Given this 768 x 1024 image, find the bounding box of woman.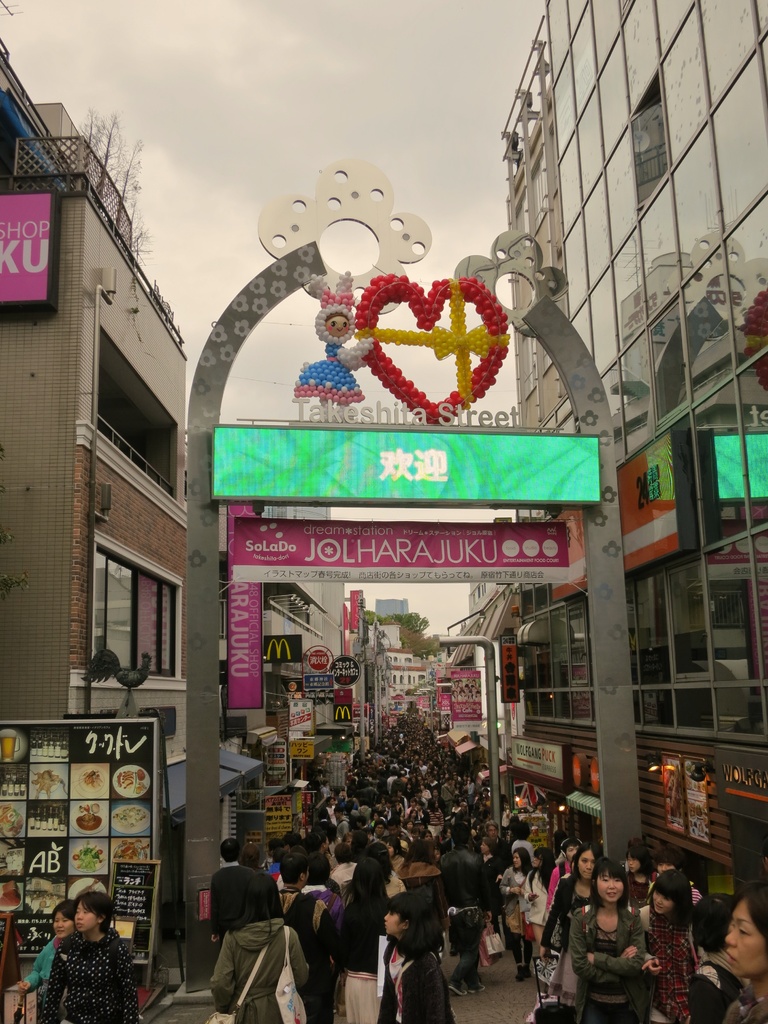
{"x1": 16, "y1": 895, "x2": 83, "y2": 1009}.
